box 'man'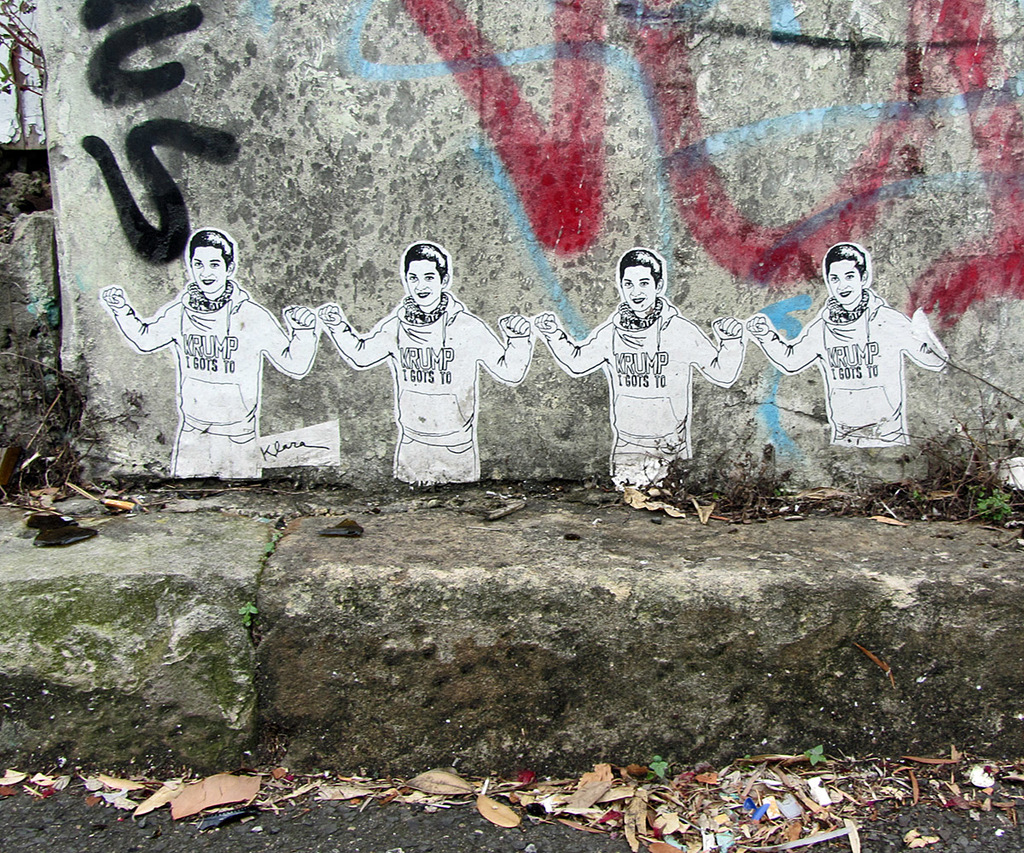
543 238 745 485
